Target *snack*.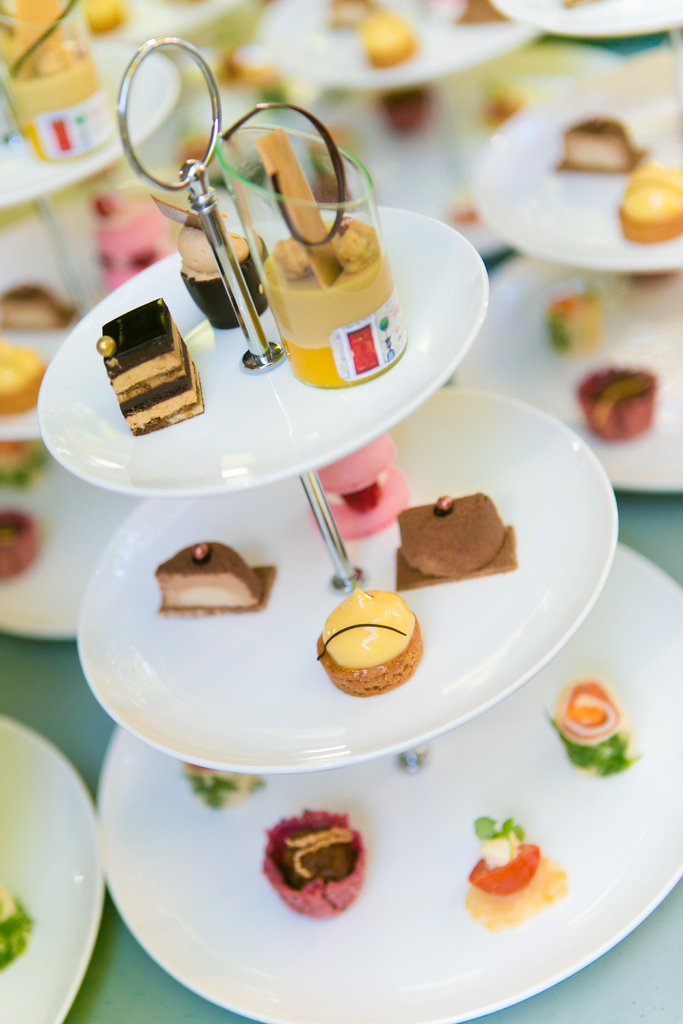
Target region: <box>0,277,77,330</box>.
